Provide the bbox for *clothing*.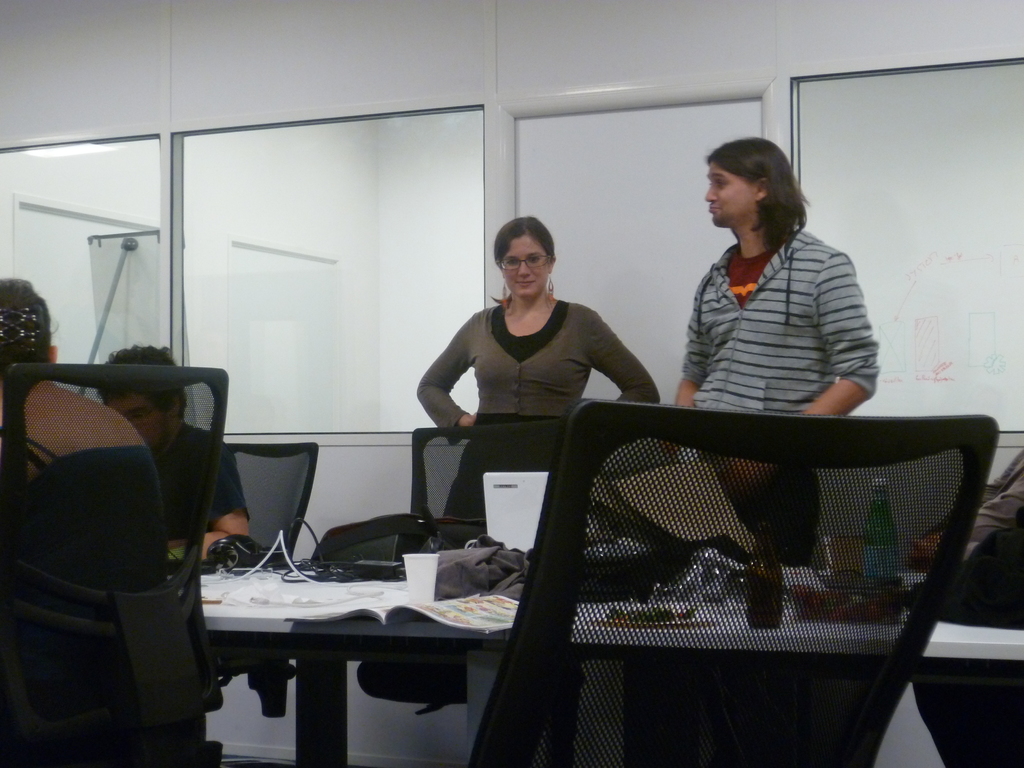
x1=394 y1=252 x2=662 y2=471.
